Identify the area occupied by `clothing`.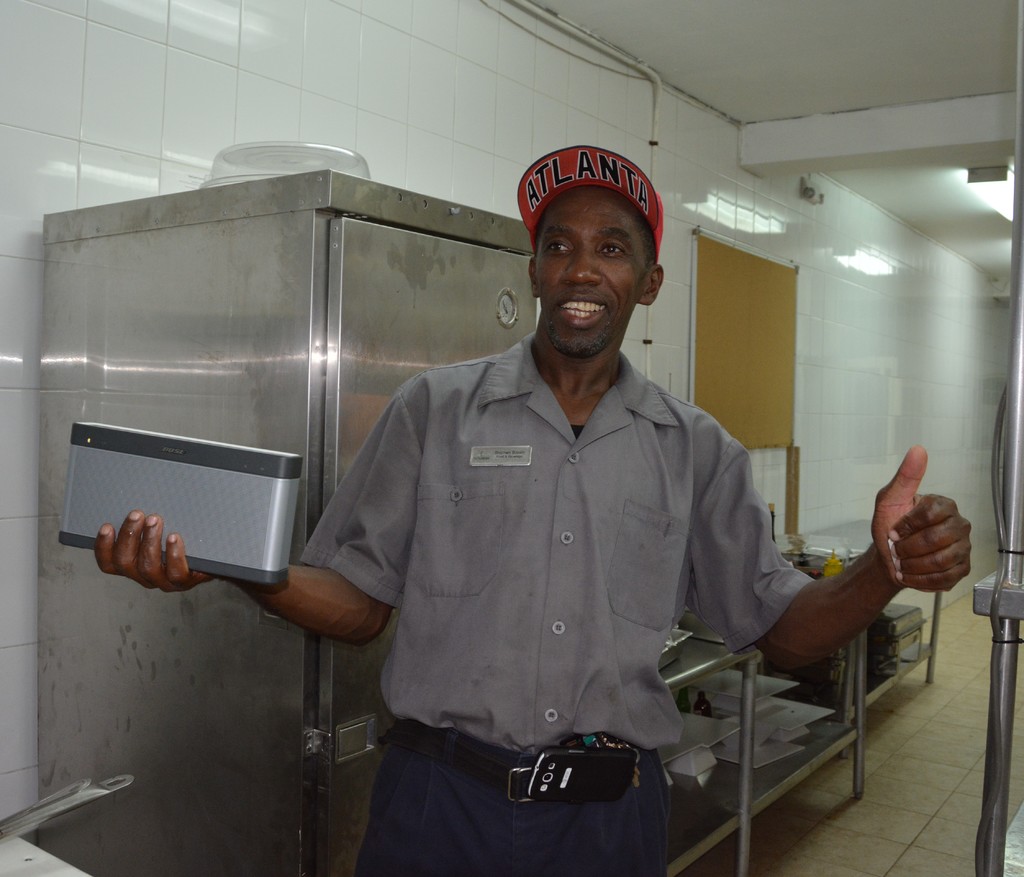
Area: left=300, top=331, right=813, bottom=876.
